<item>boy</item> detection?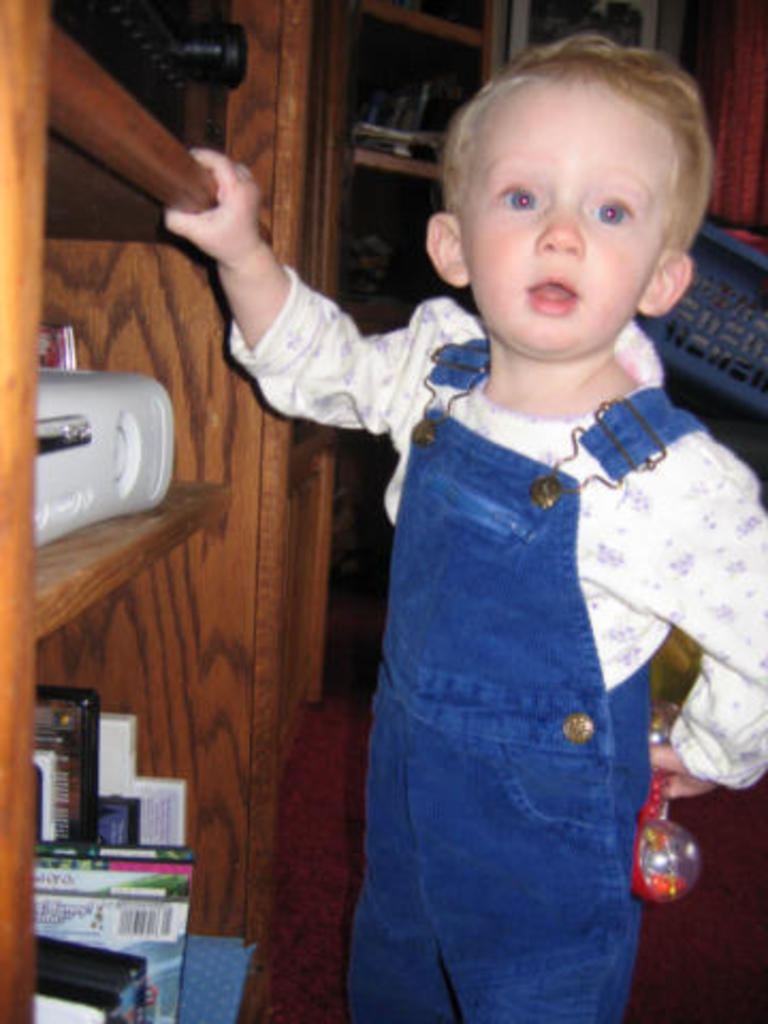
<bbox>166, 34, 766, 1022</bbox>
